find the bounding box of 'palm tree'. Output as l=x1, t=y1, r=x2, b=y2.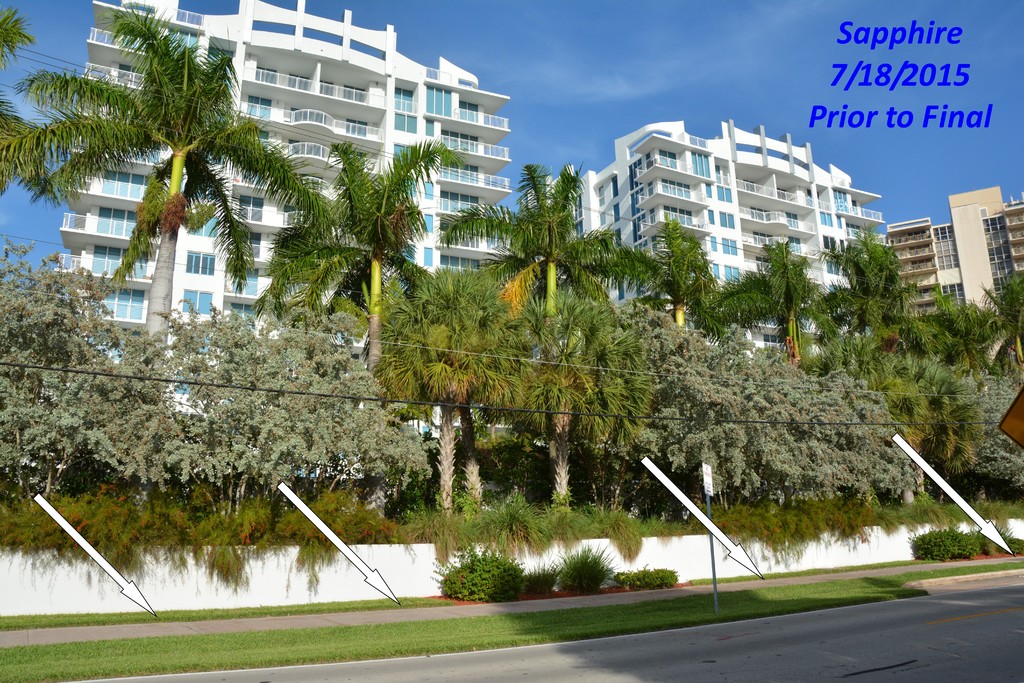
l=173, t=302, r=259, b=470.
